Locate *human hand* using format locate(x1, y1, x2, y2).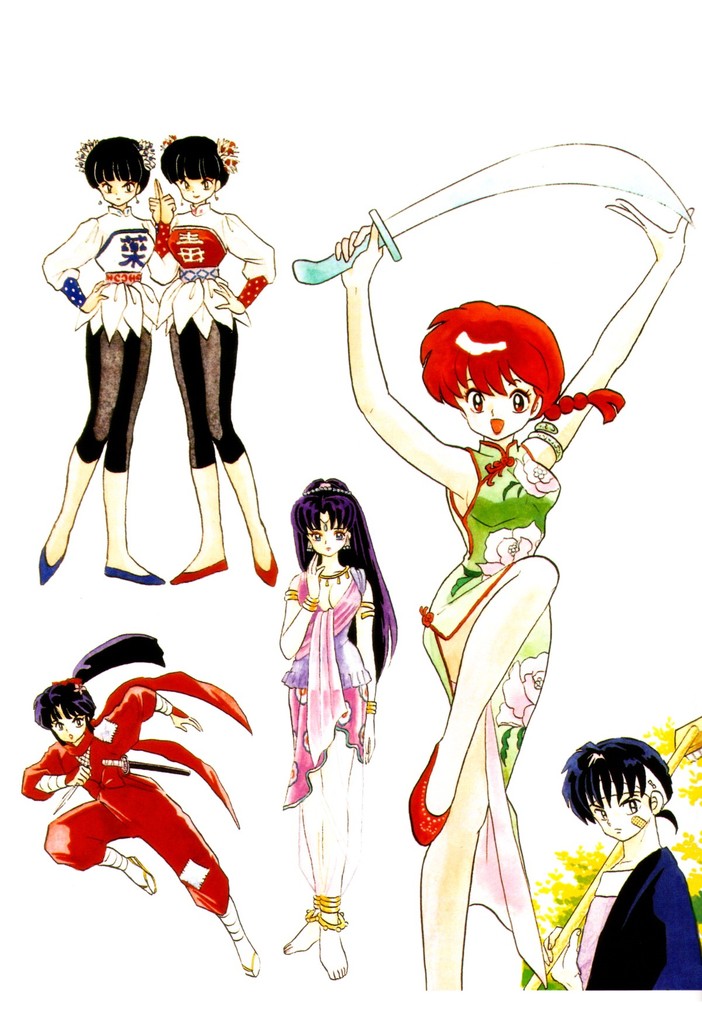
locate(167, 707, 203, 732).
